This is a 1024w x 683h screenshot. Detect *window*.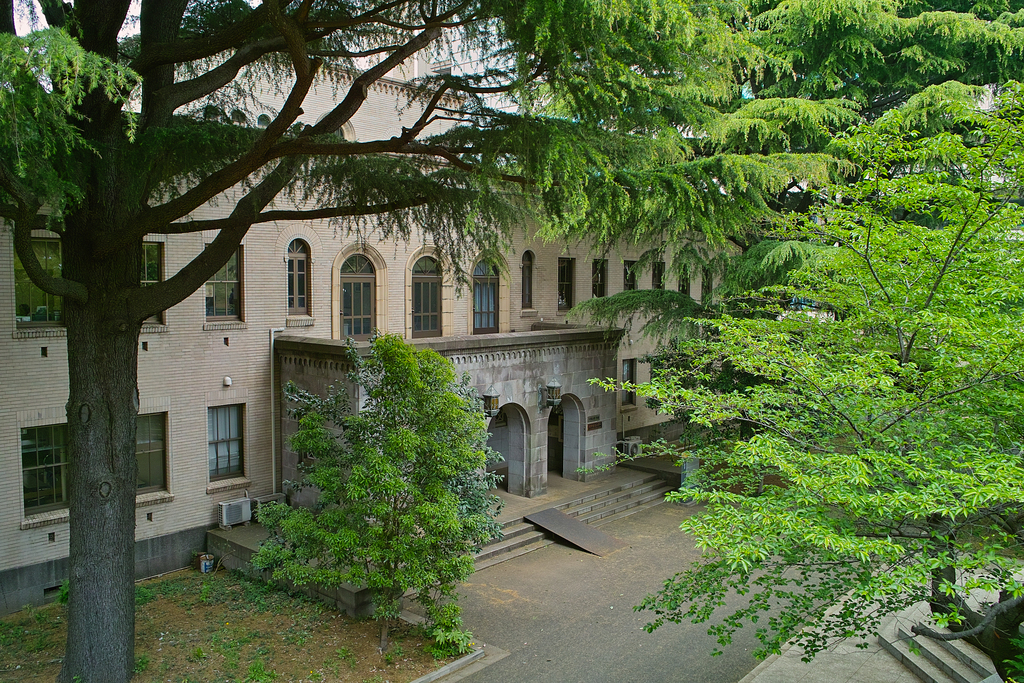
bbox=[650, 362, 665, 406].
